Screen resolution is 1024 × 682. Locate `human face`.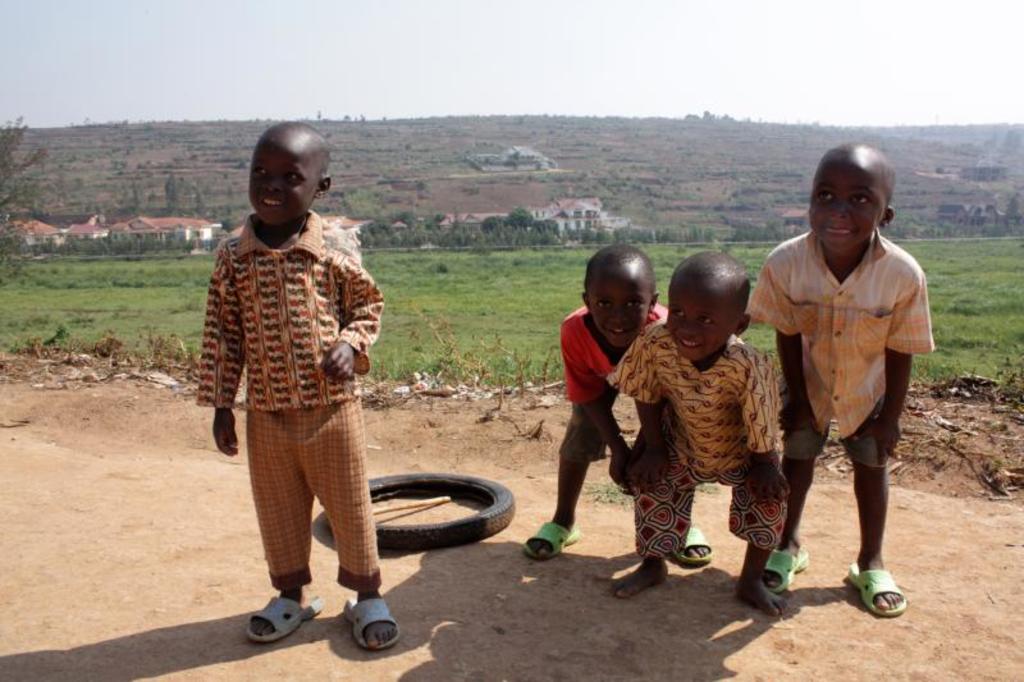
(x1=585, y1=269, x2=655, y2=344).
